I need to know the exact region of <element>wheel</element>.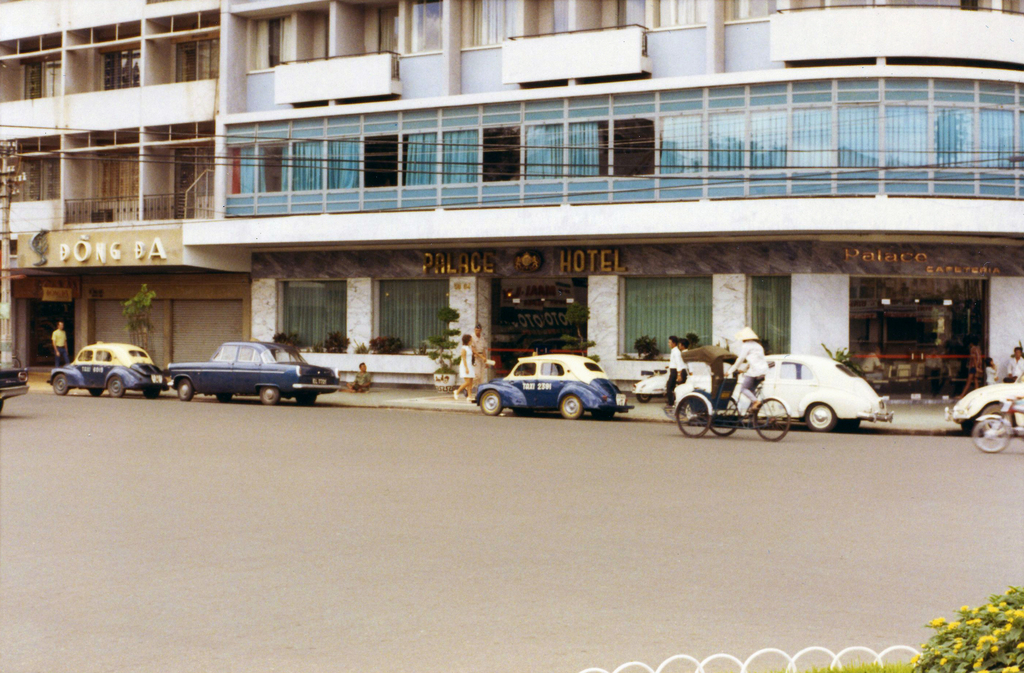
Region: detection(676, 395, 710, 437).
